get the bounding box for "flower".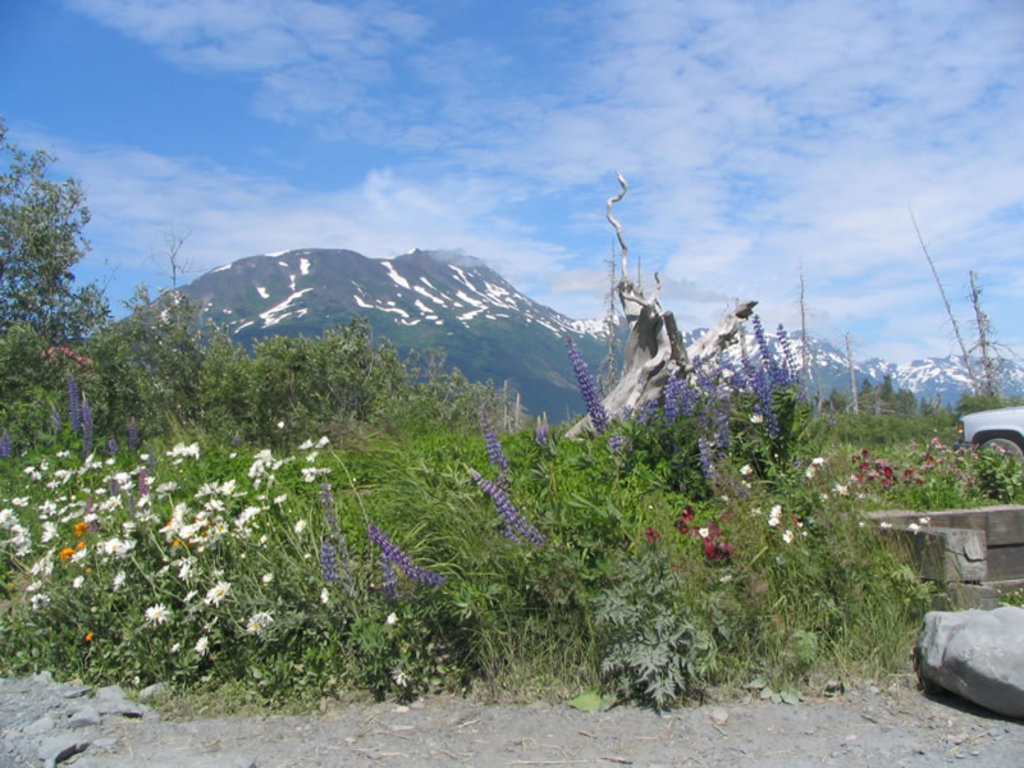
193:632:216:654.
